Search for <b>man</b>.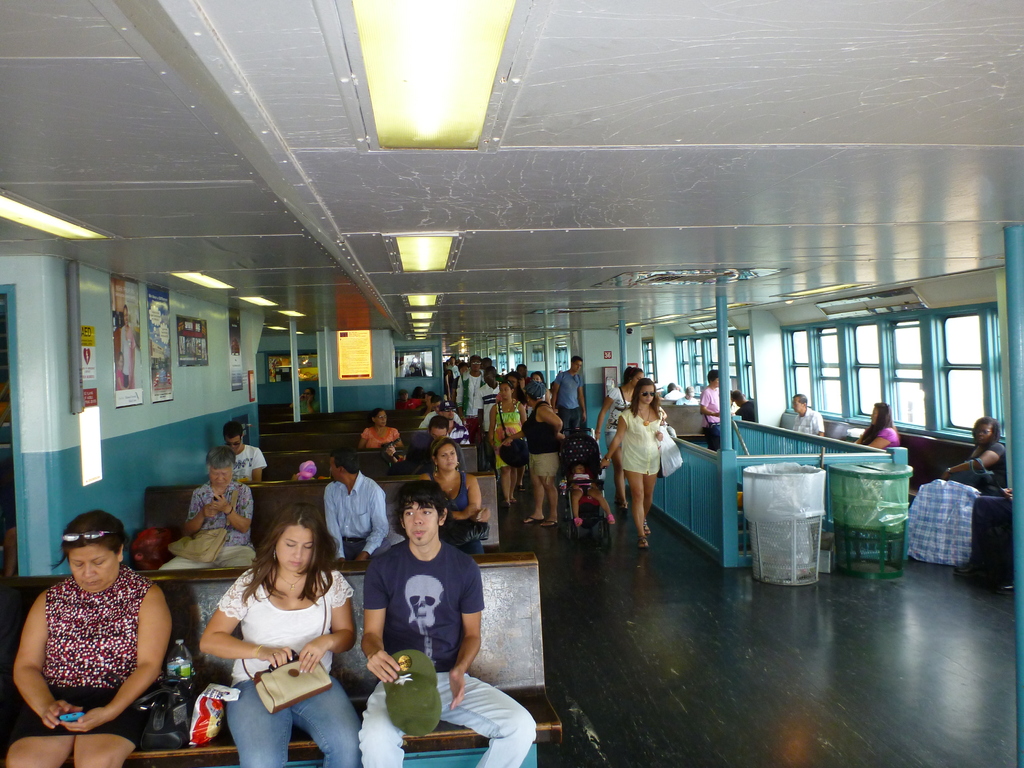
Found at (x1=207, y1=421, x2=267, y2=482).
